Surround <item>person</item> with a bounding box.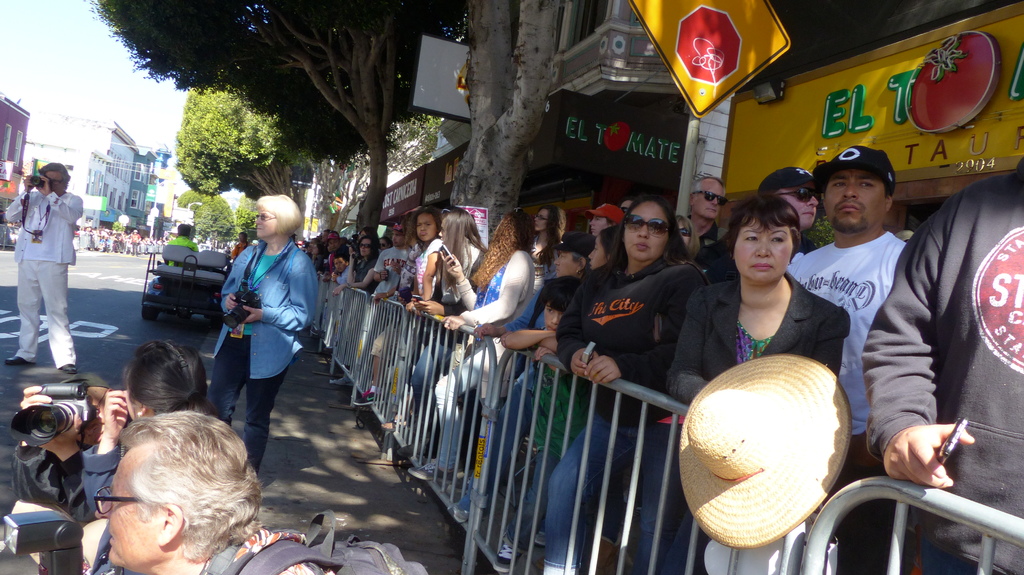
[left=81, top=333, right=198, bottom=521].
